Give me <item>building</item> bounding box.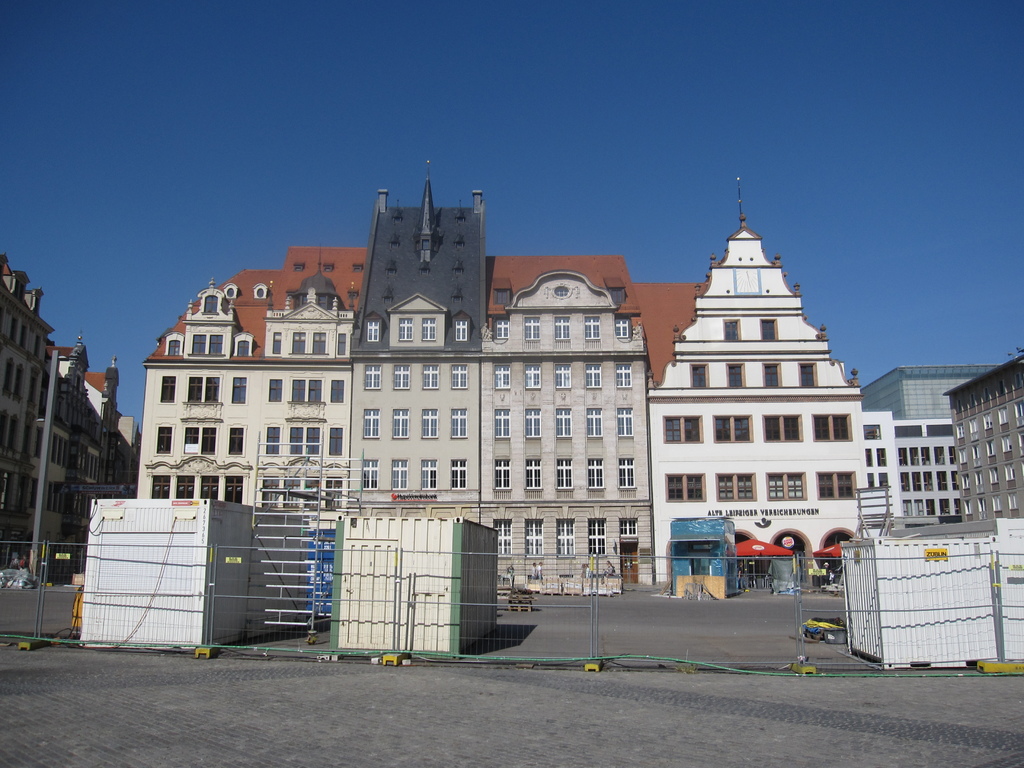
x1=0 y1=246 x2=141 y2=588.
